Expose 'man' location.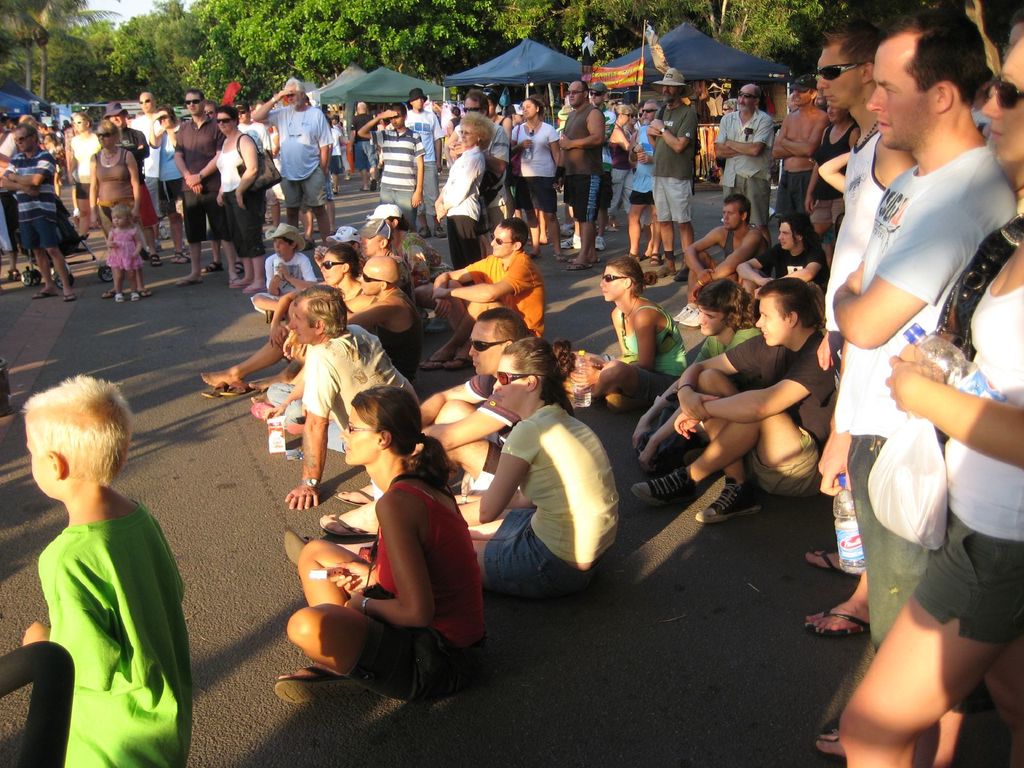
Exposed at [x1=0, y1=122, x2=81, y2=301].
